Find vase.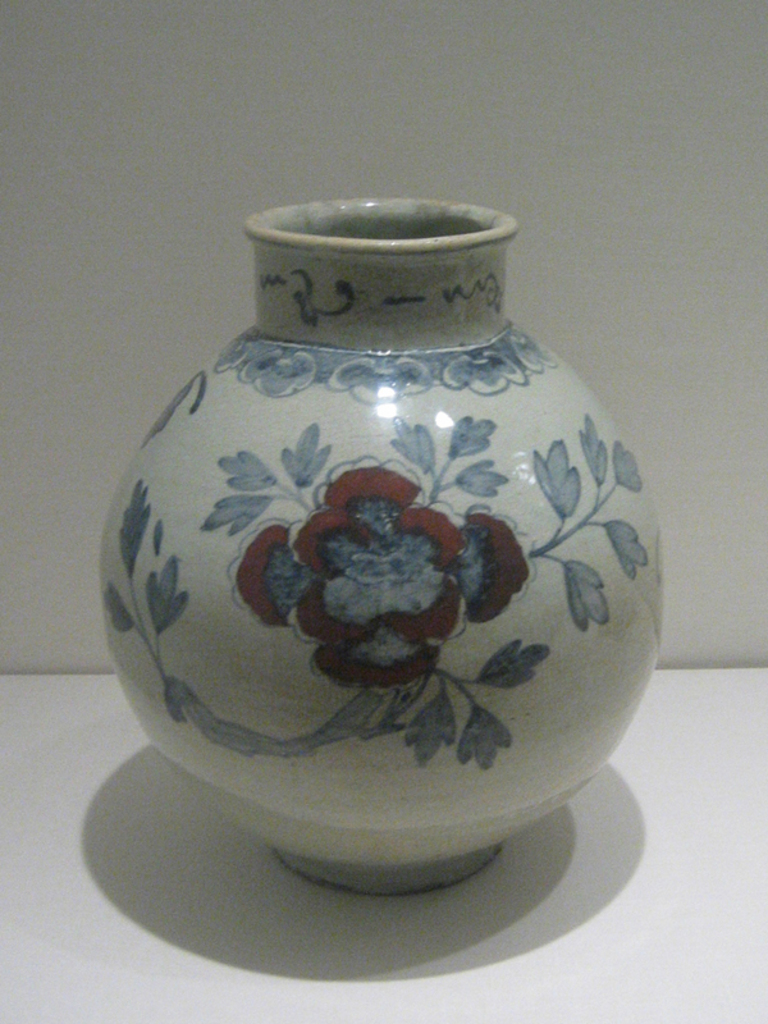
region(100, 195, 667, 896).
